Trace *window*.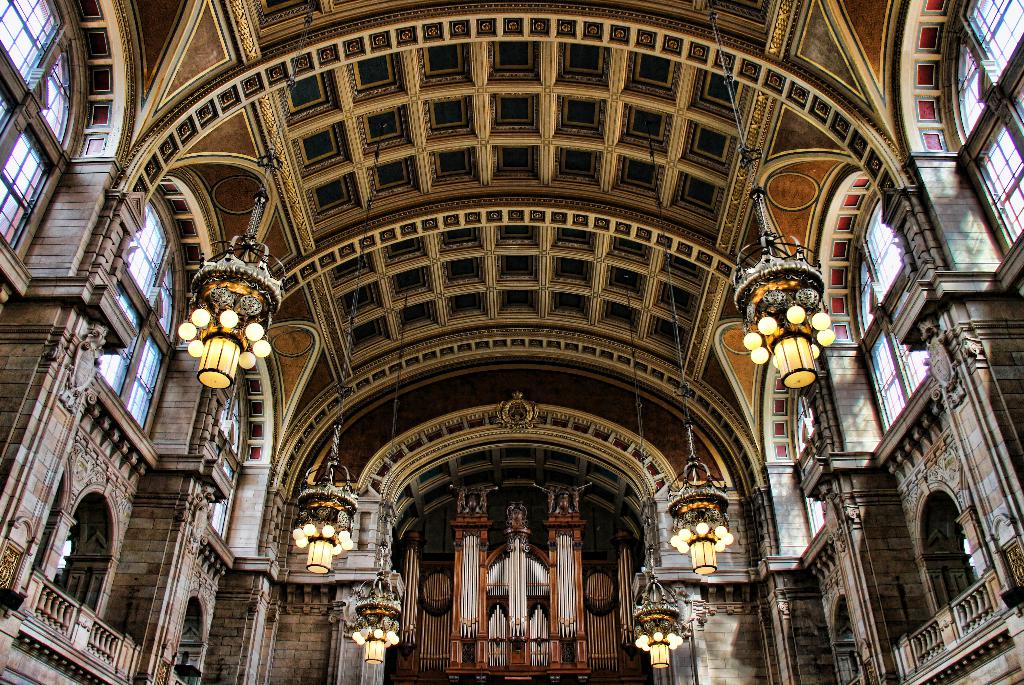
Traced to <bbox>207, 392, 241, 540</bbox>.
